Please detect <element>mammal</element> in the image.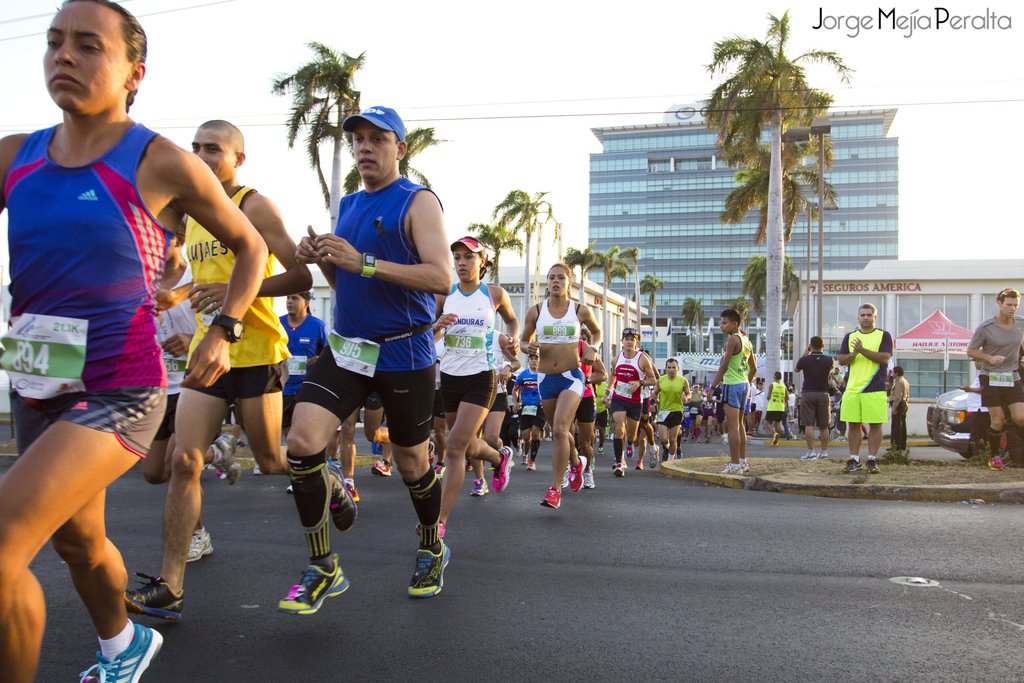
rect(0, 0, 271, 682).
